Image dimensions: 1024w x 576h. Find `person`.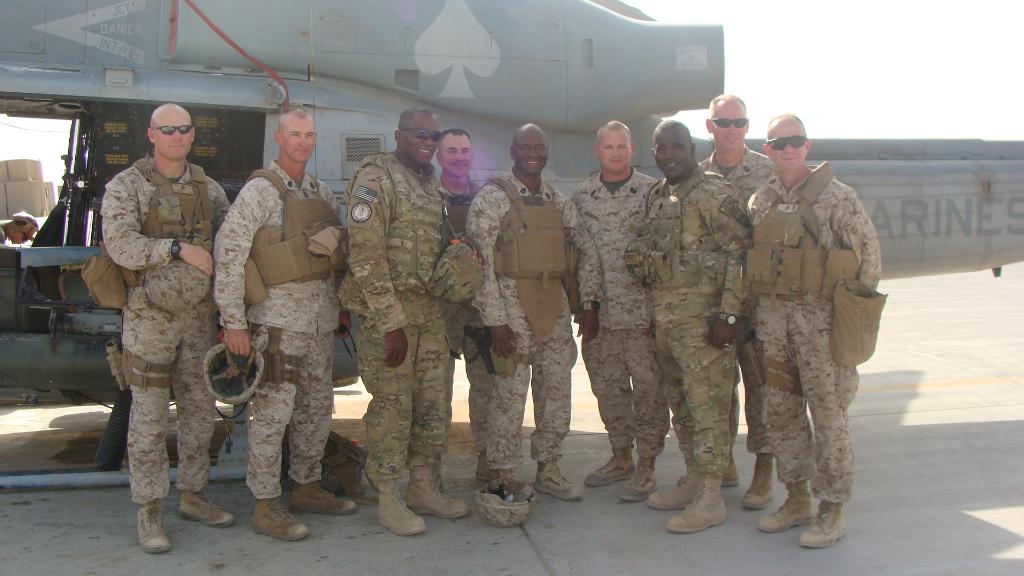
214:108:356:543.
